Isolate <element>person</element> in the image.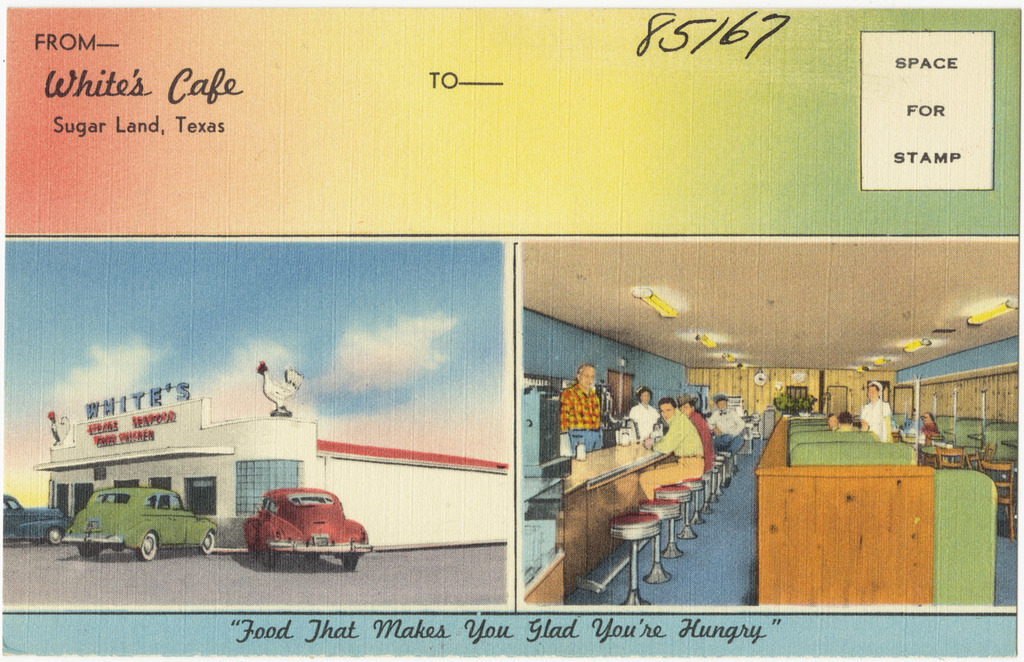
Isolated region: (x1=838, y1=410, x2=854, y2=432).
